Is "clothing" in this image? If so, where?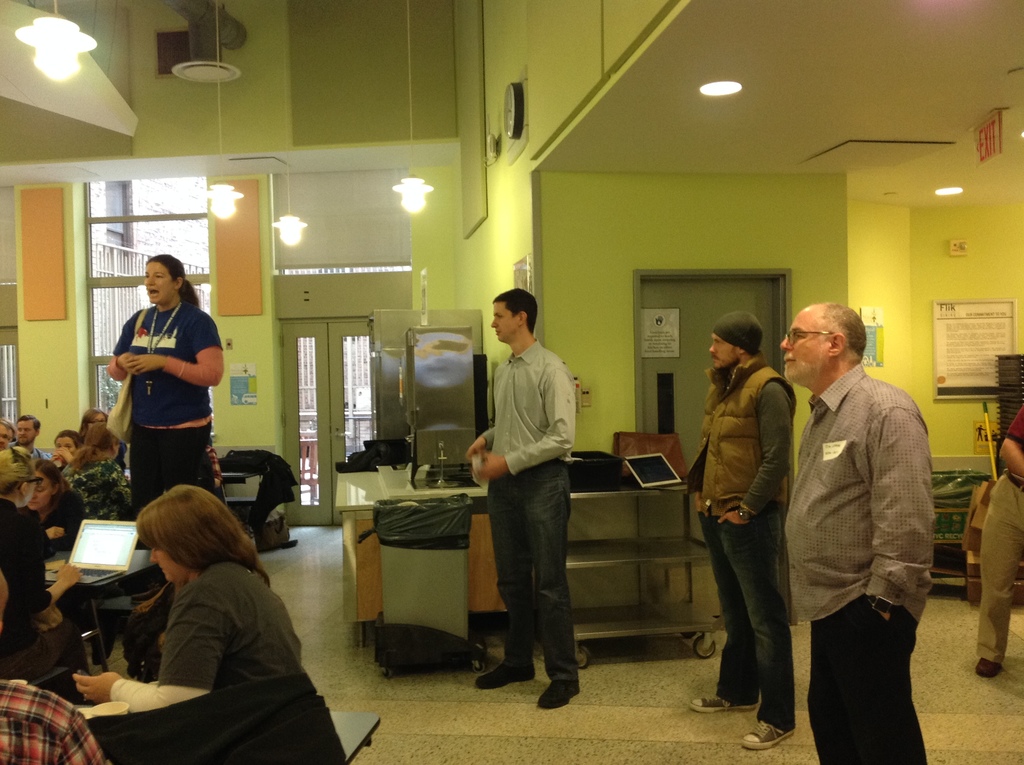
Yes, at 686 356 802 724.
